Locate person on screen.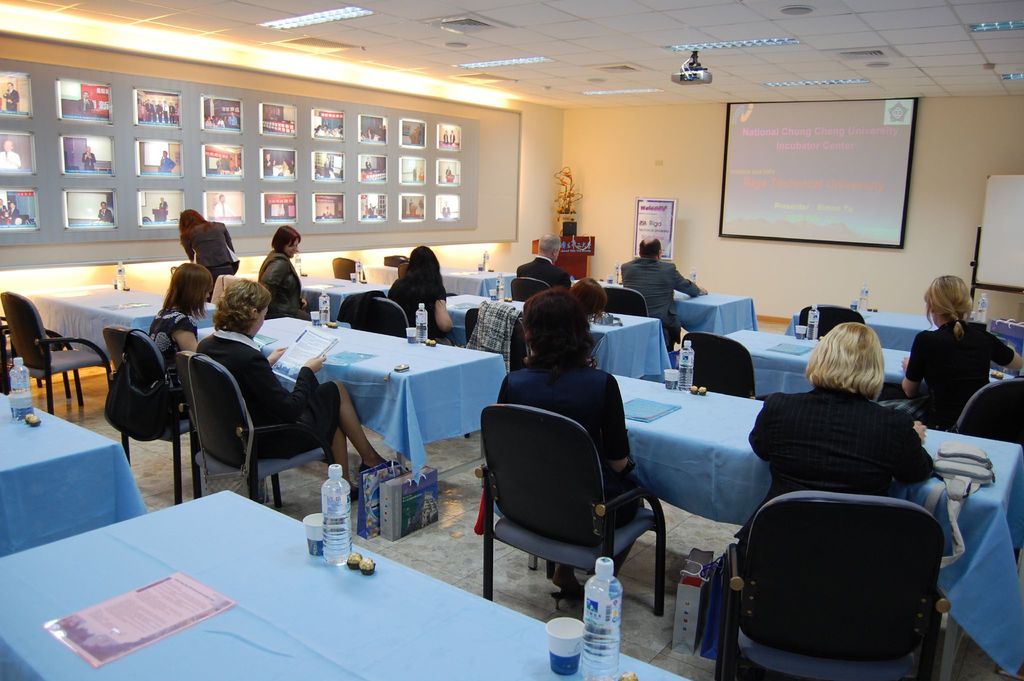
On screen at [left=81, top=150, right=97, bottom=171].
